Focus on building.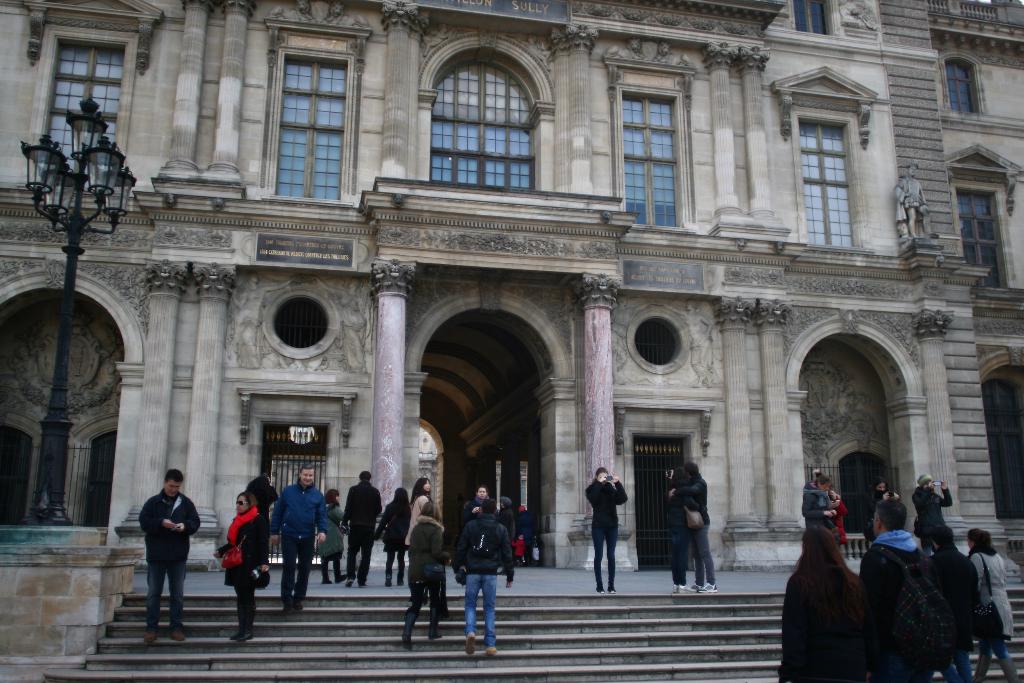
Focused at box=[0, 0, 1023, 682].
